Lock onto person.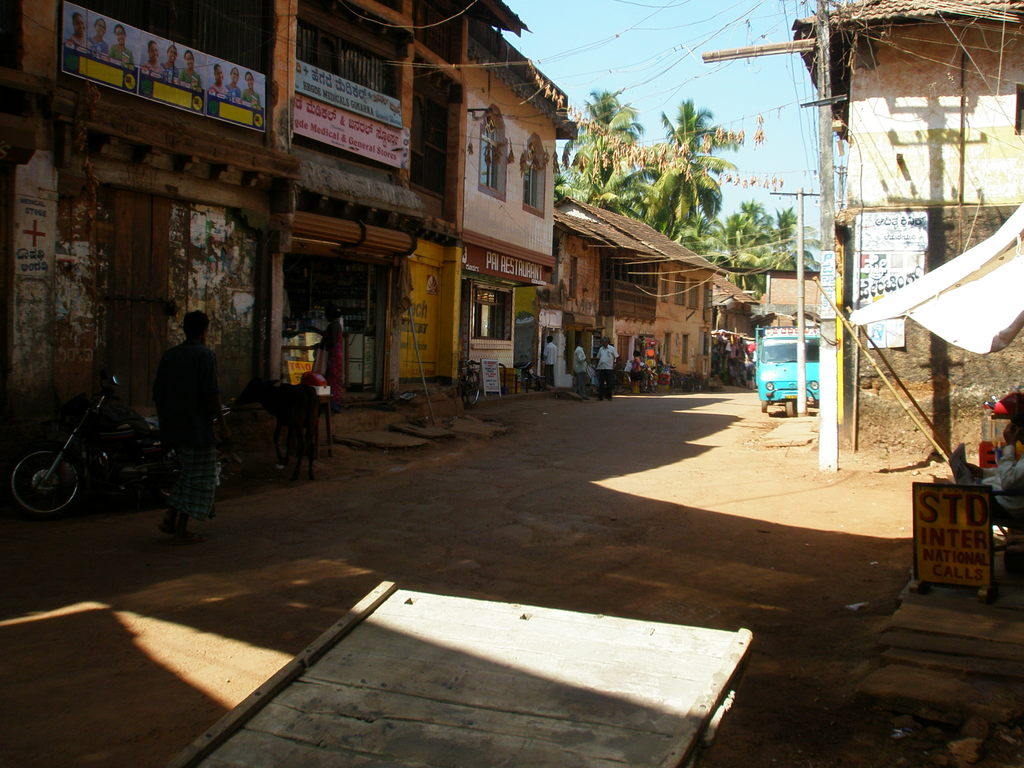
Locked: l=239, t=74, r=260, b=108.
